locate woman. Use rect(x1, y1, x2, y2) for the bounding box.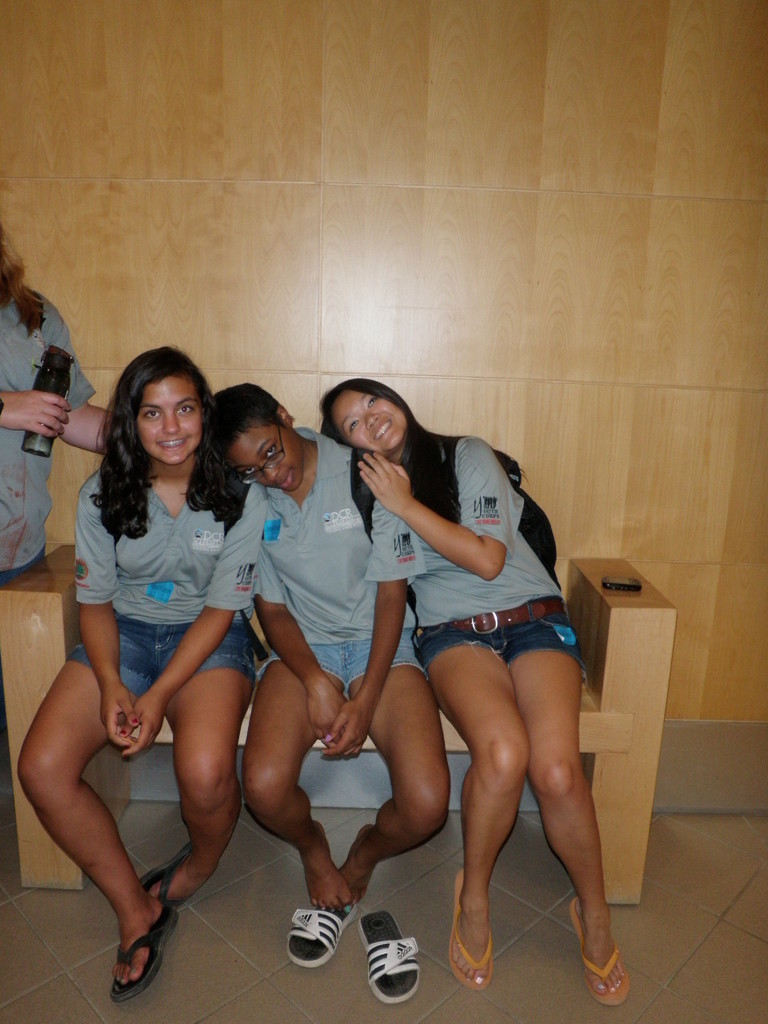
rect(14, 346, 274, 1008).
